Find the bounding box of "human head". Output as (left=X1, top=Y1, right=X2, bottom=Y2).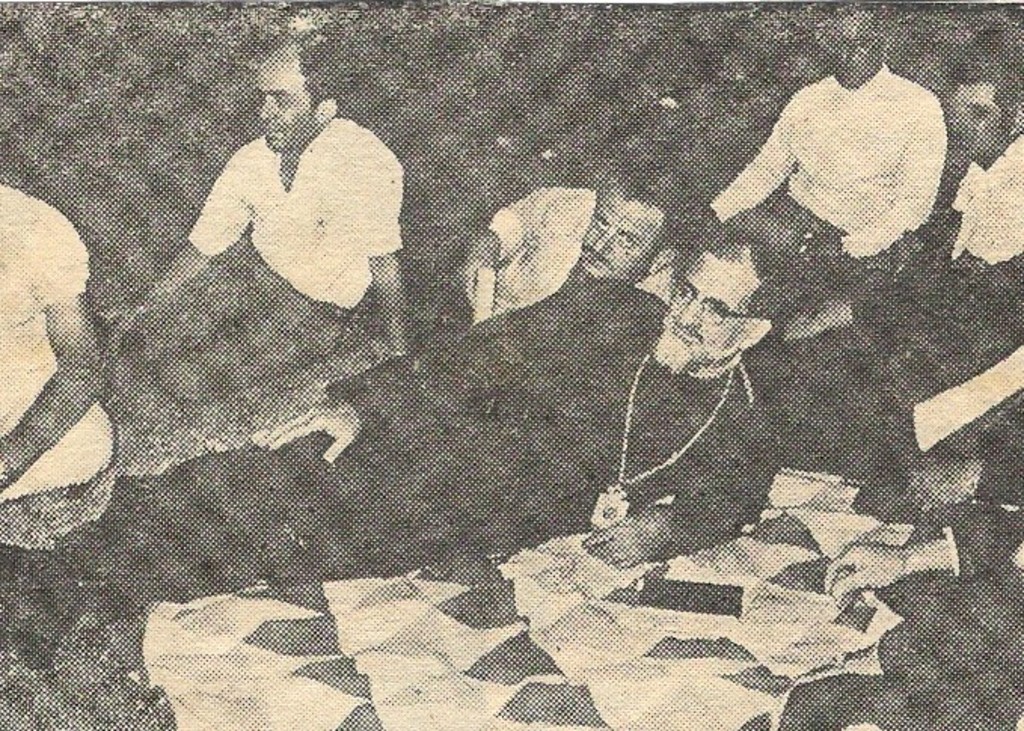
(left=819, top=12, right=884, bottom=84).
